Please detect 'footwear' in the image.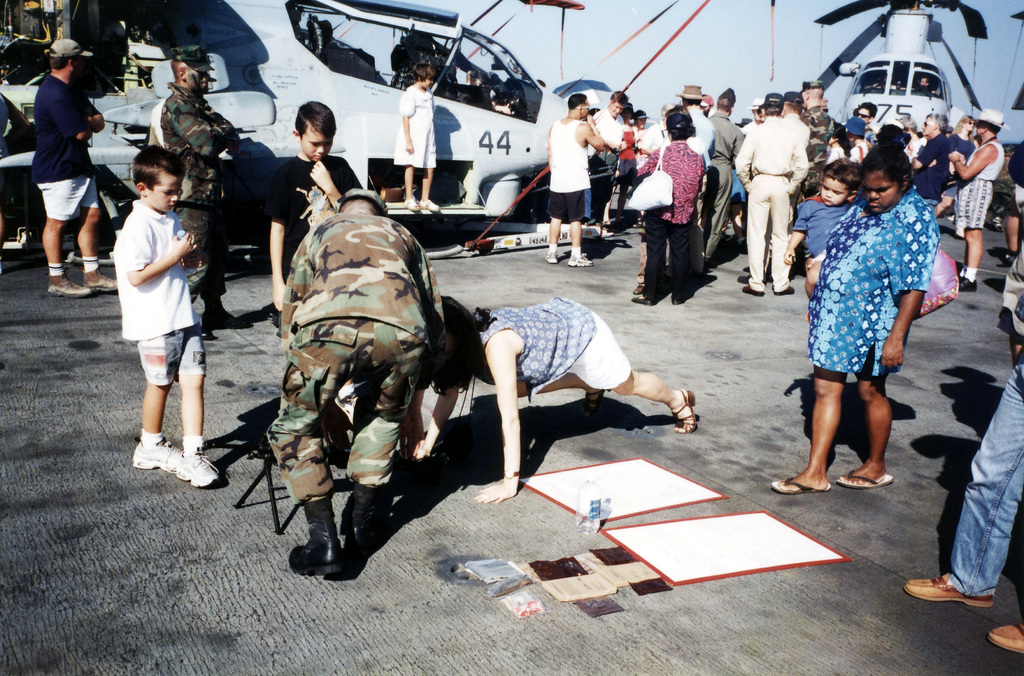
locate(631, 284, 647, 293).
